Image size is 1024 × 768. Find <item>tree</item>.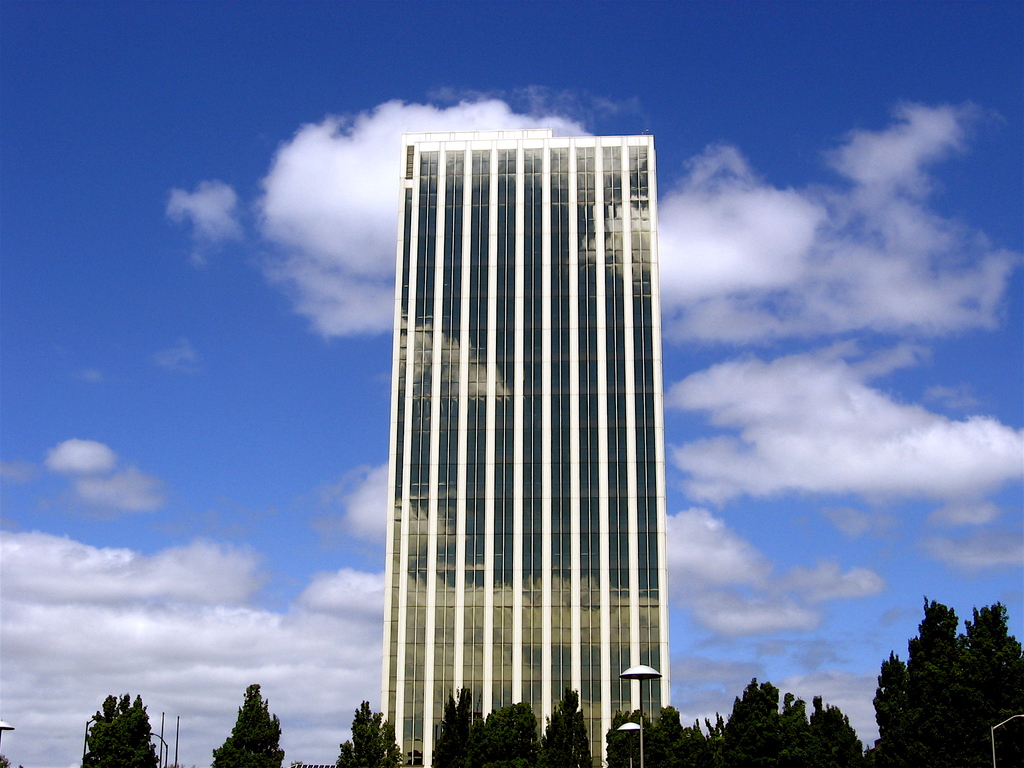
Rect(80, 691, 163, 767).
